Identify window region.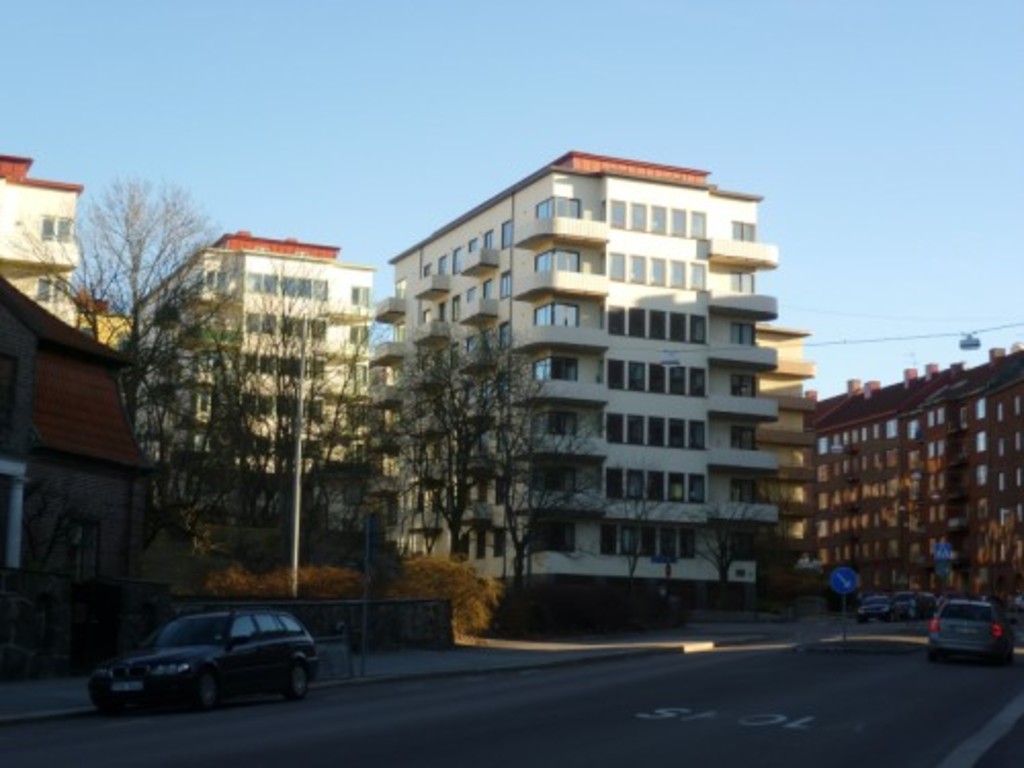
Region: Rect(33, 272, 63, 303).
